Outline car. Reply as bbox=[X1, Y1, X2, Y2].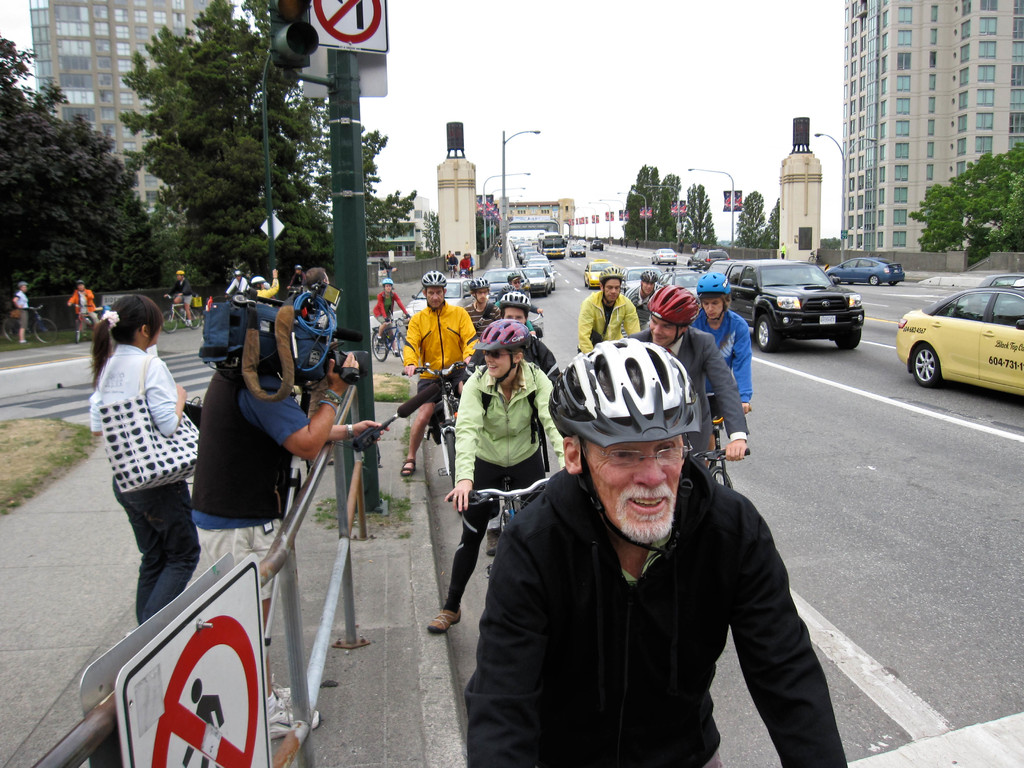
bbox=[620, 260, 664, 289].
